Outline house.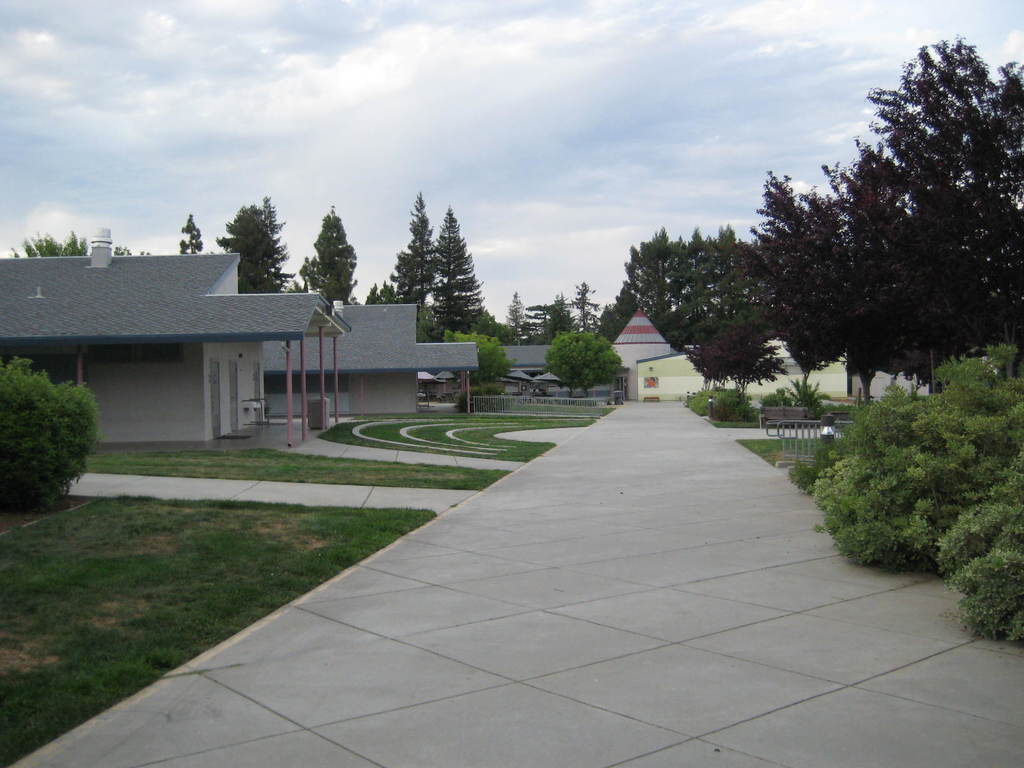
Outline: x1=608, y1=304, x2=673, y2=399.
